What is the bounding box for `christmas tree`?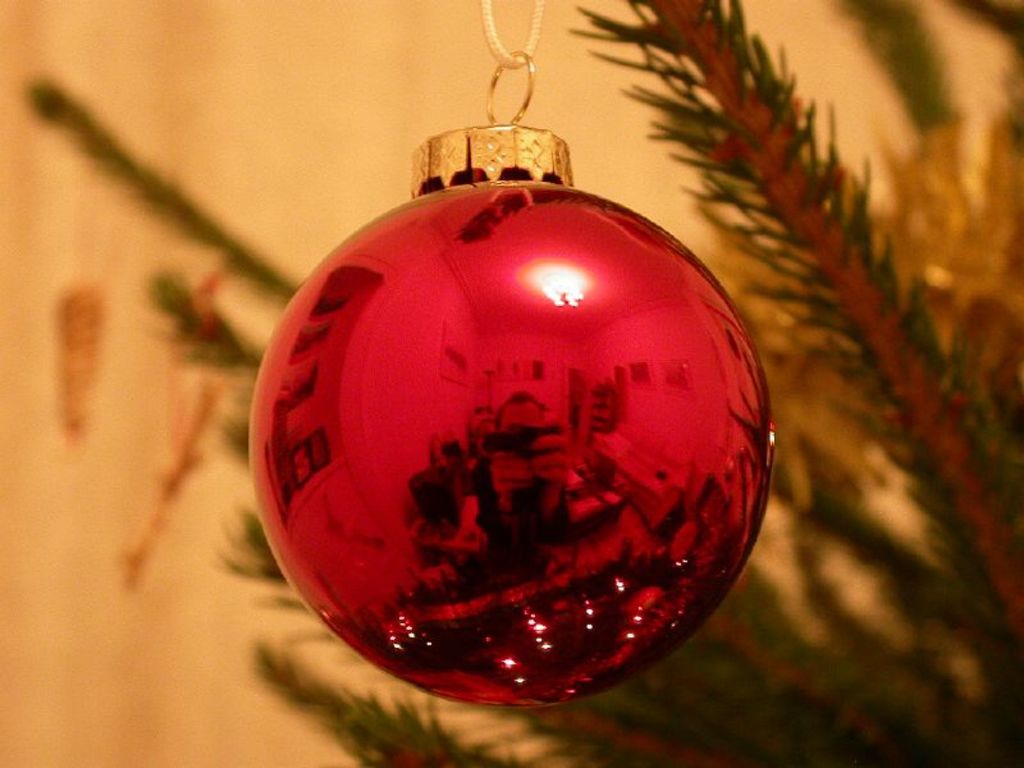
bbox=(18, 0, 1023, 767).
